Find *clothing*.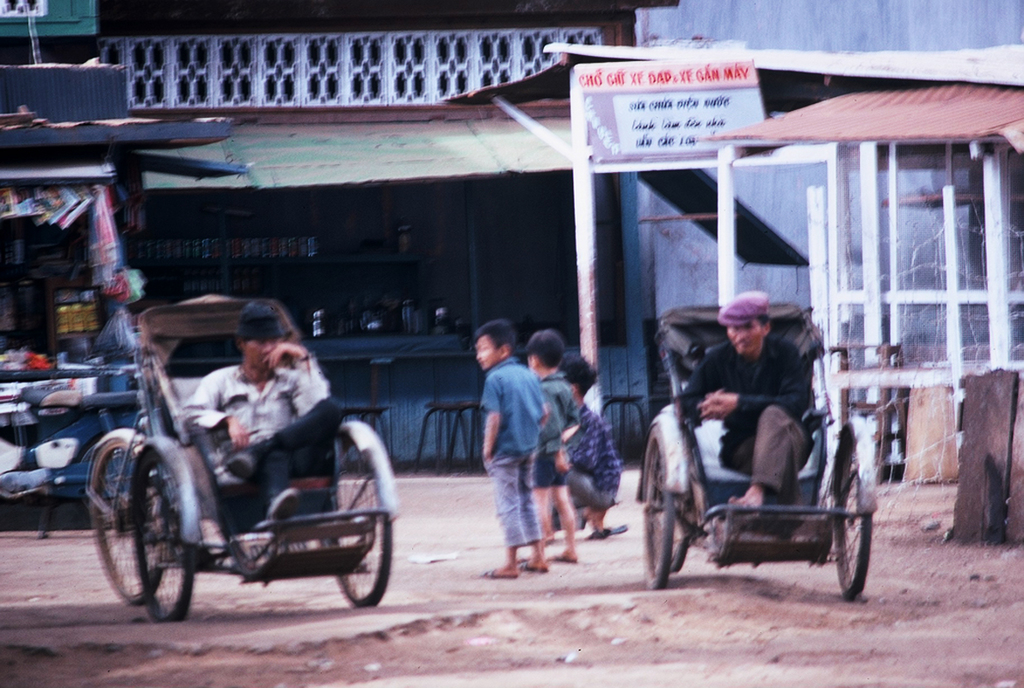
BBox(178, 352, 346, 494).
